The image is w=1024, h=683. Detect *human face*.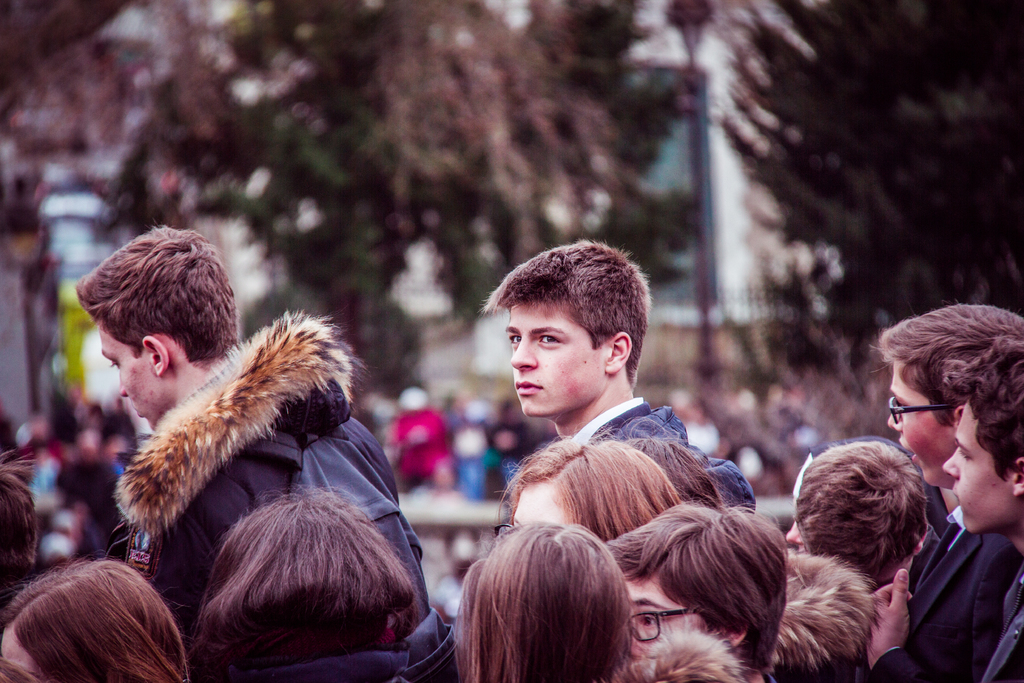
Detection: <region>941, 399, 1014, 533</region>.
